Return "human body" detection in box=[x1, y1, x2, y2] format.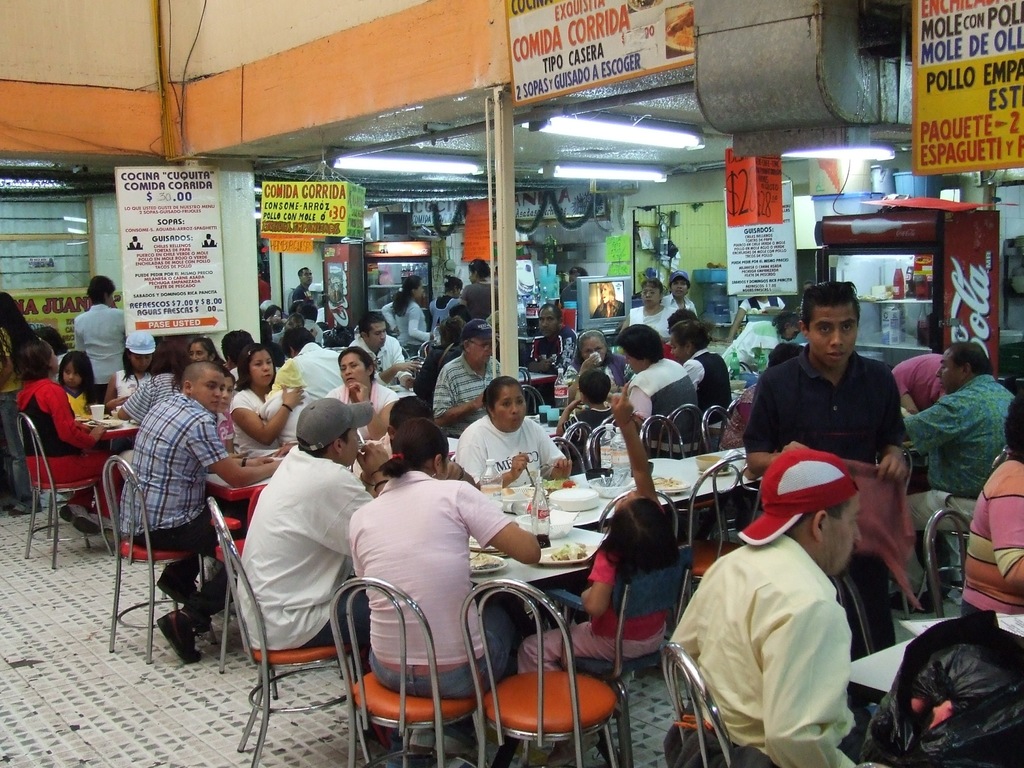
box=[444, 378, 568, 504].
